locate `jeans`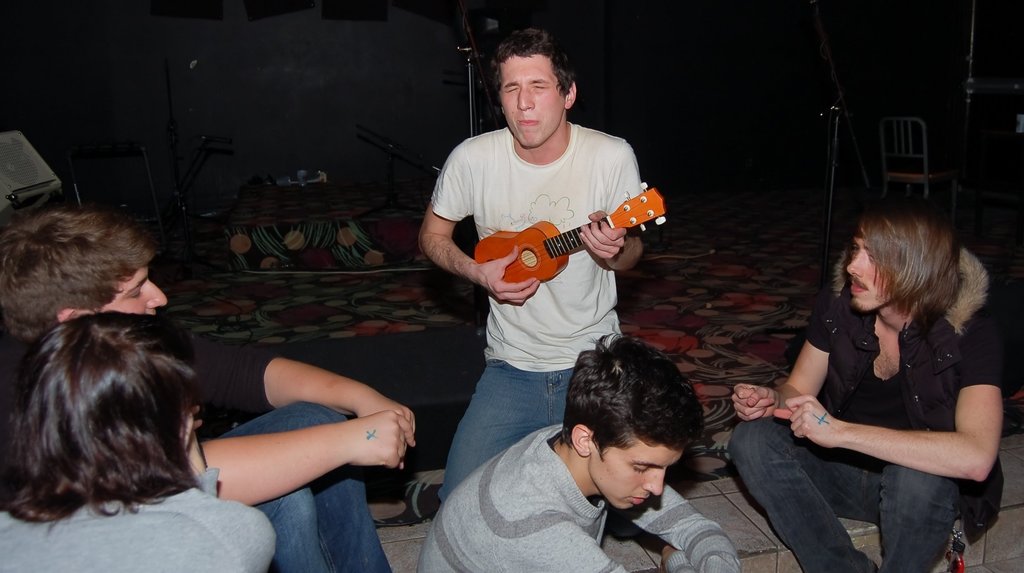
box(211, 401, 389, 572)
